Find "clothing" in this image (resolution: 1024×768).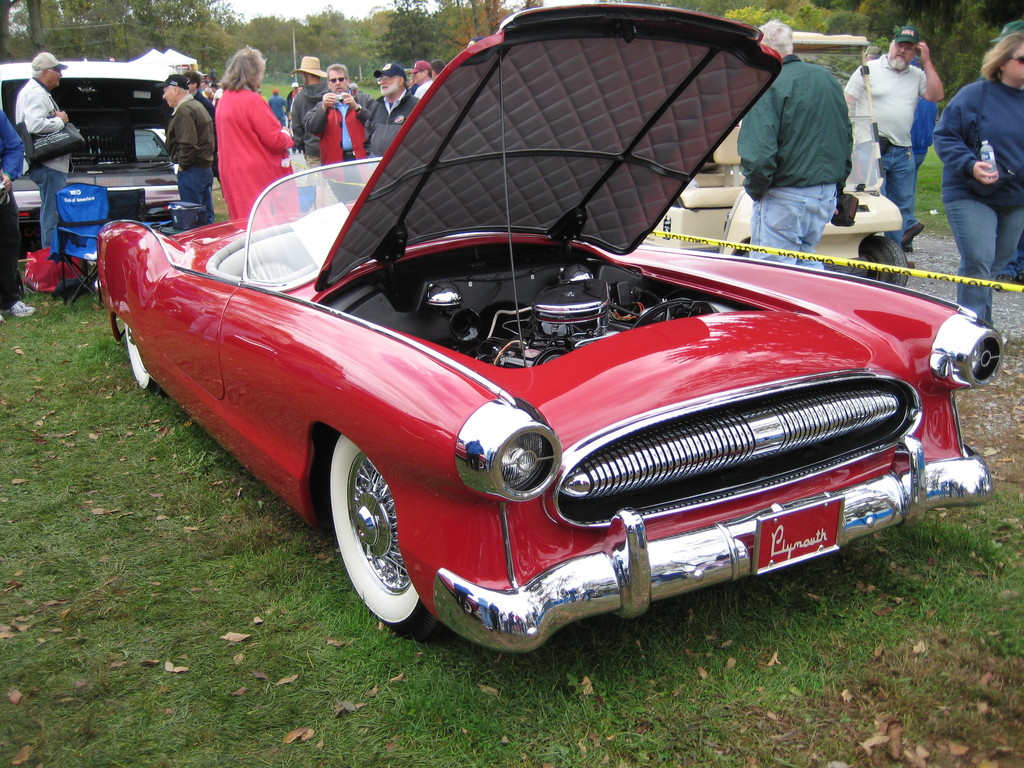
Rect(846, 48, 929, 240).
